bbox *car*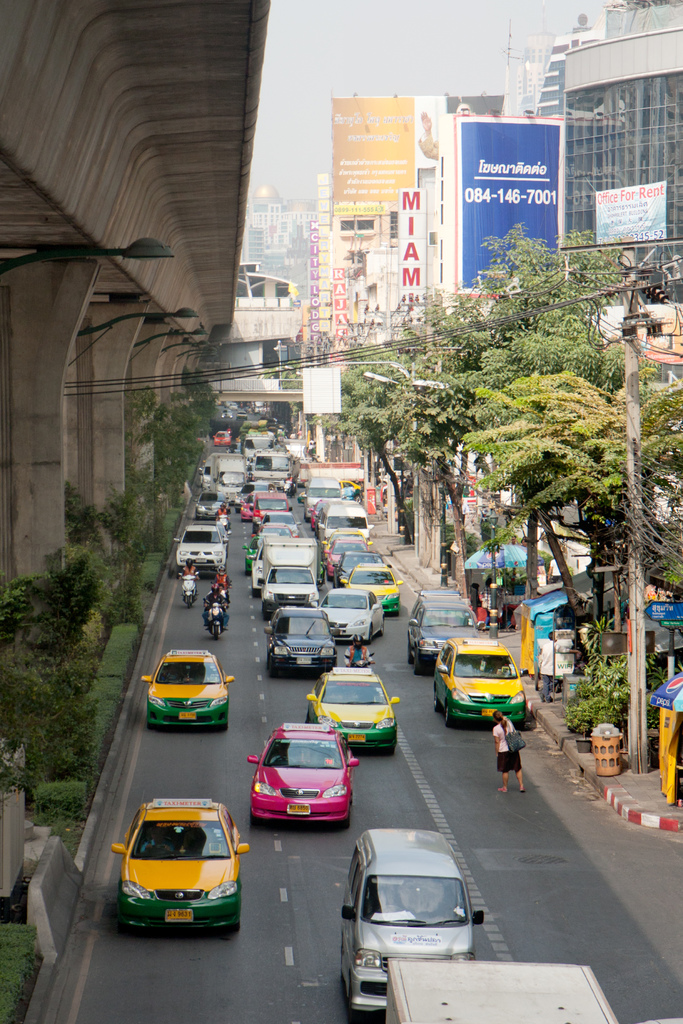
bbox=(340, 561, 405, 610)
